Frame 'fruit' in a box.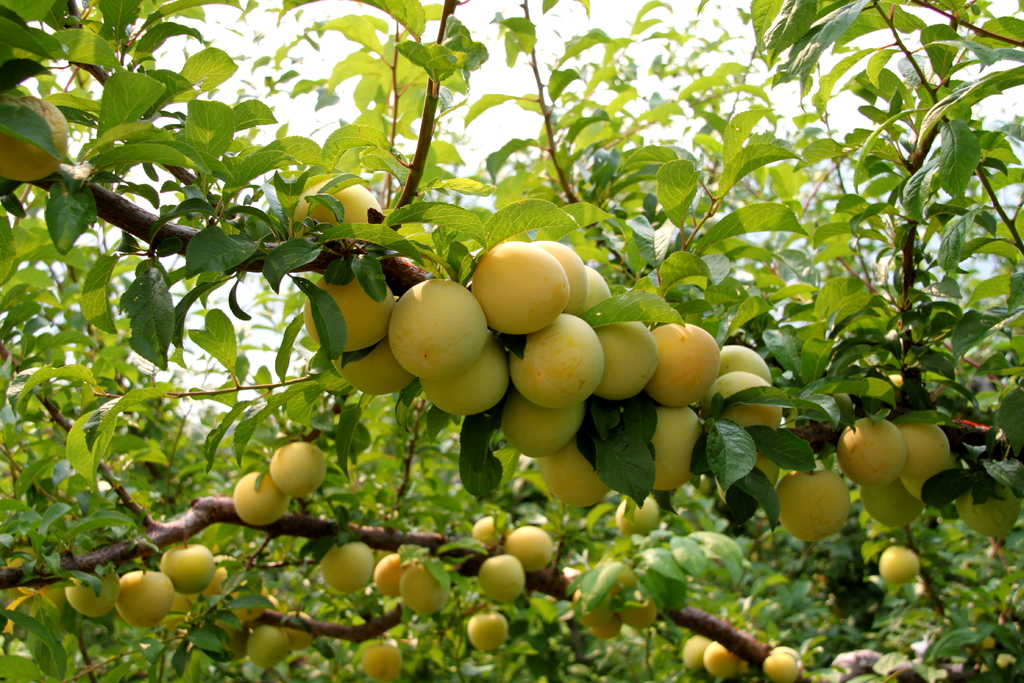
[left=373, top=554, right=408, bottom=600].
